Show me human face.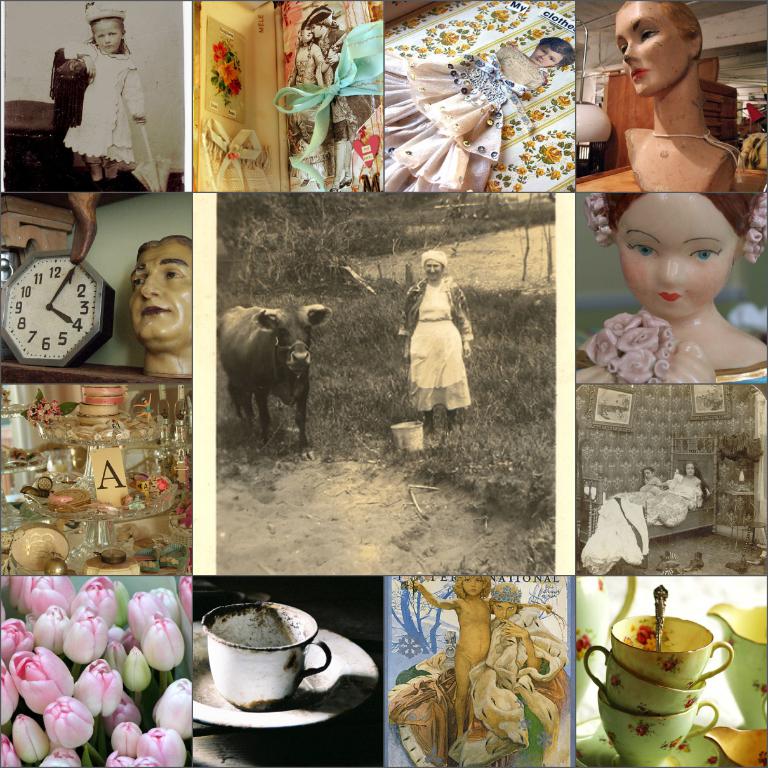
human face is here: 611,0,698,100.
